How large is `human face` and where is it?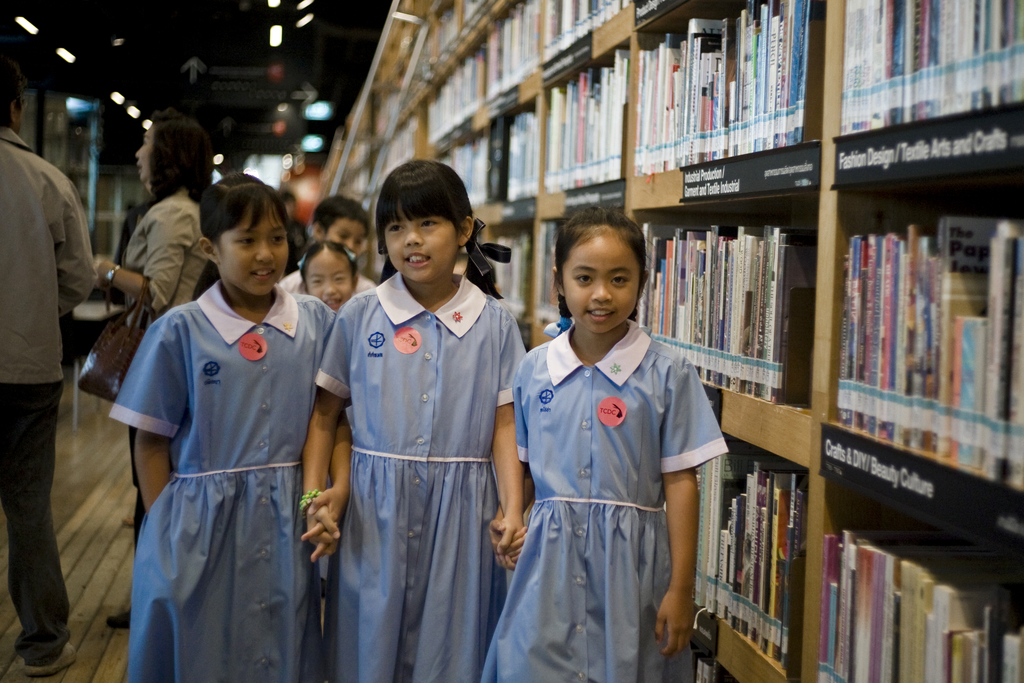
Bounding box: <region>214, 204, 291, 299</region>.
